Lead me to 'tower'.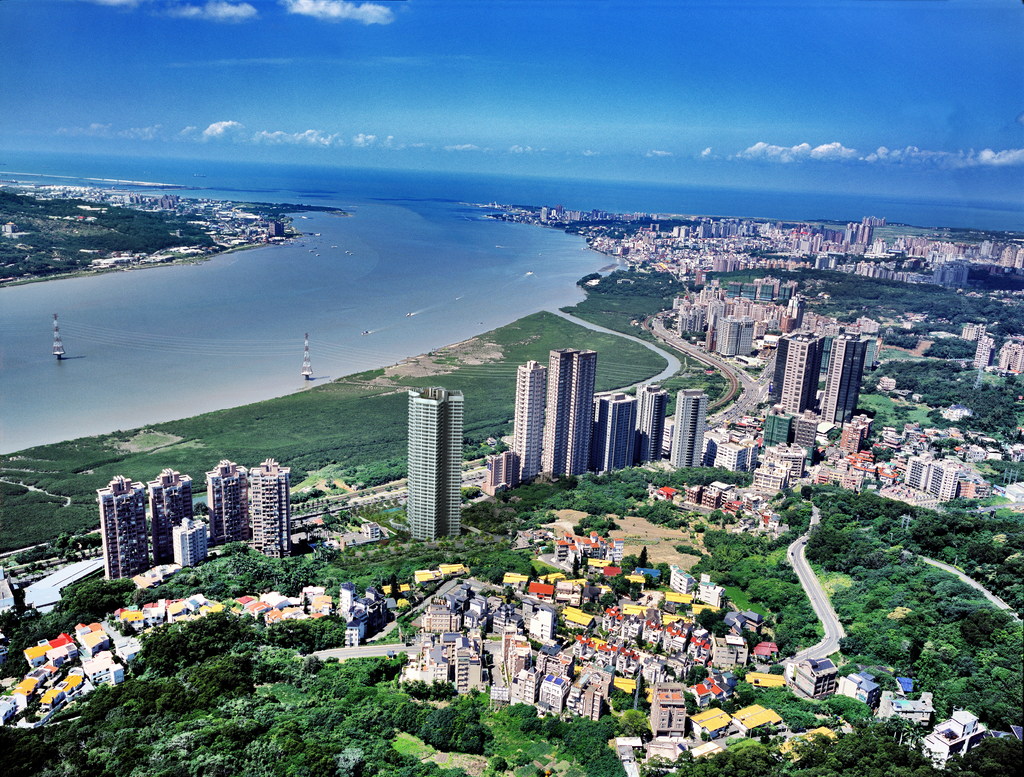
Lead to <box>209,465,252,540</box>.
